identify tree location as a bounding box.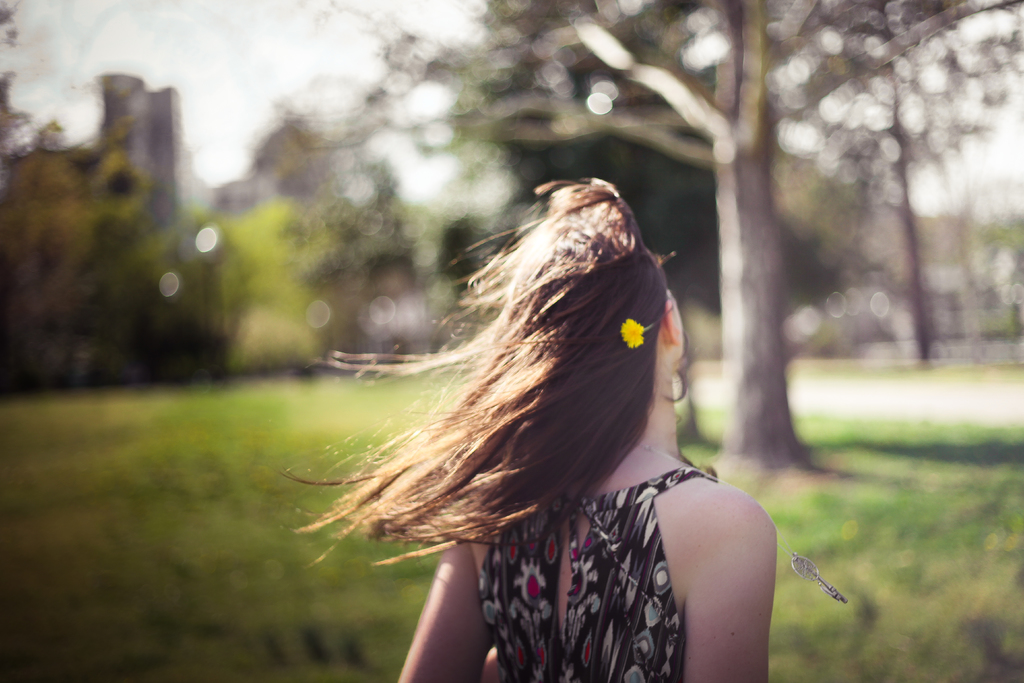
0:150:87:386.
